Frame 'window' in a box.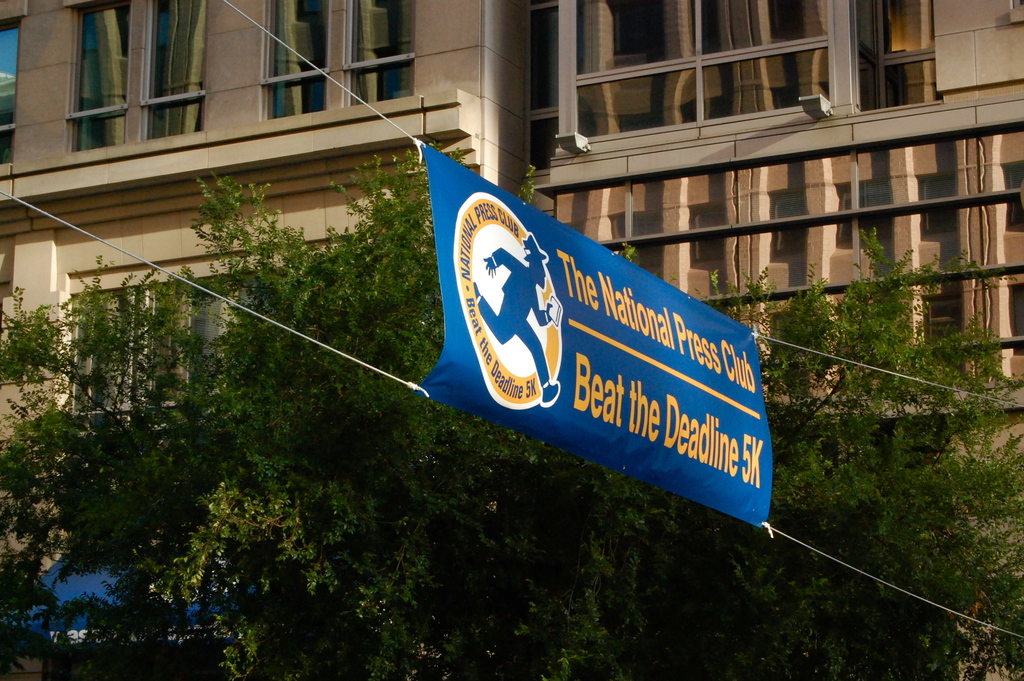
(342,2,411,106).
